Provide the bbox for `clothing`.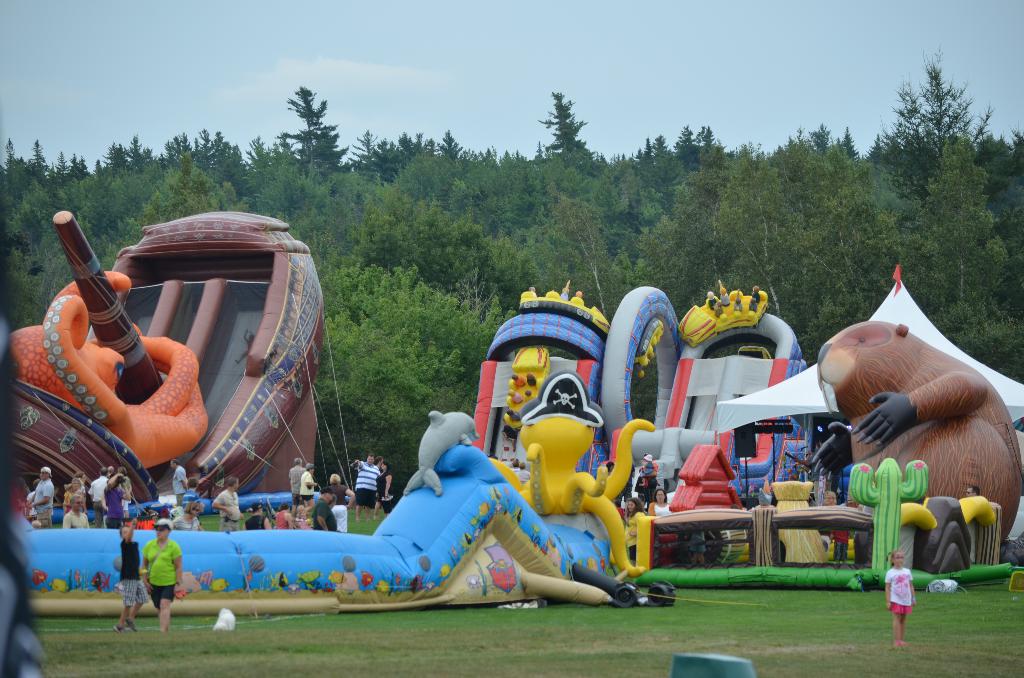
(214,487,241,530).
